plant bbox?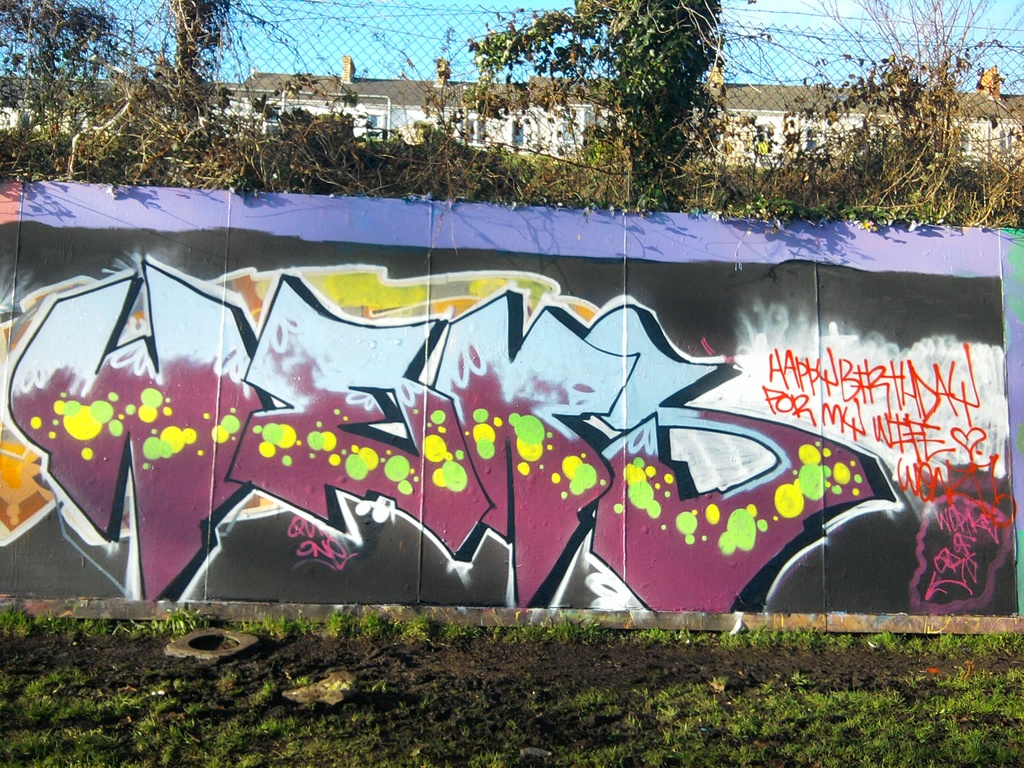
left=922, top=636, right=930, bottom=655
